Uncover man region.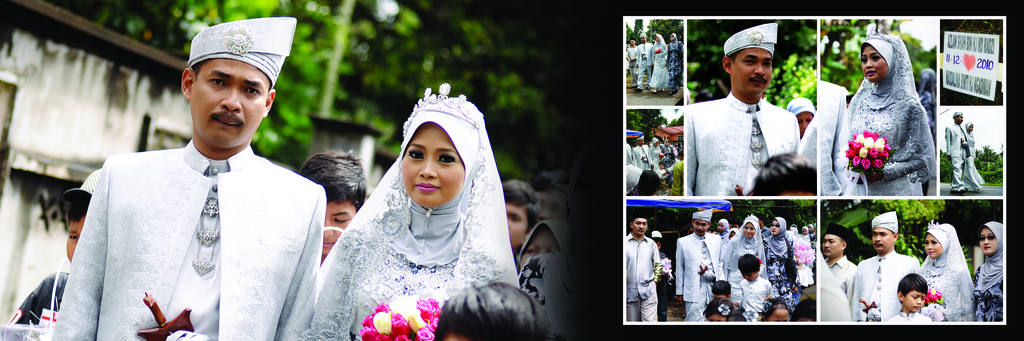
Uncovered: <box>632,33,655,93</box>.
